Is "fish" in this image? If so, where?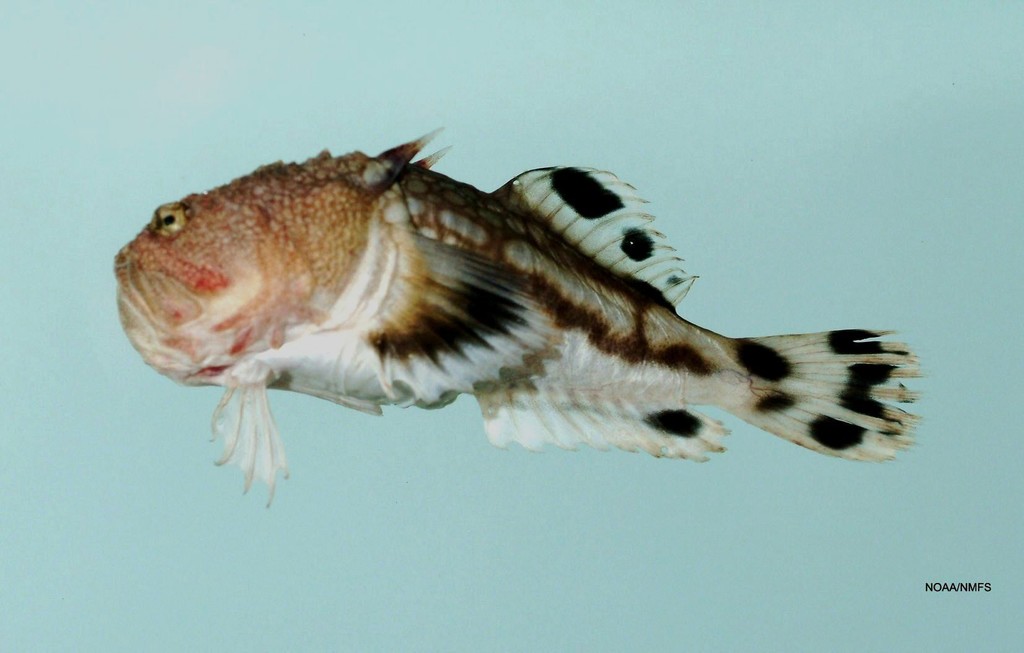
Yes, at (125, 131, 900, 501).
